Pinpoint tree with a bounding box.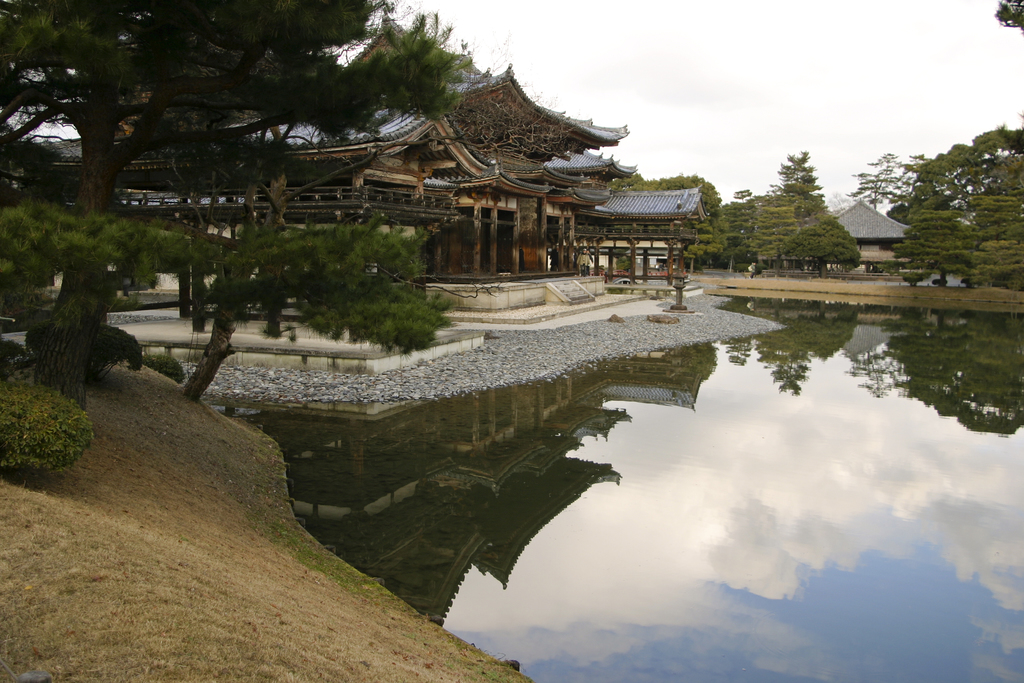
[0,0,452,411].
